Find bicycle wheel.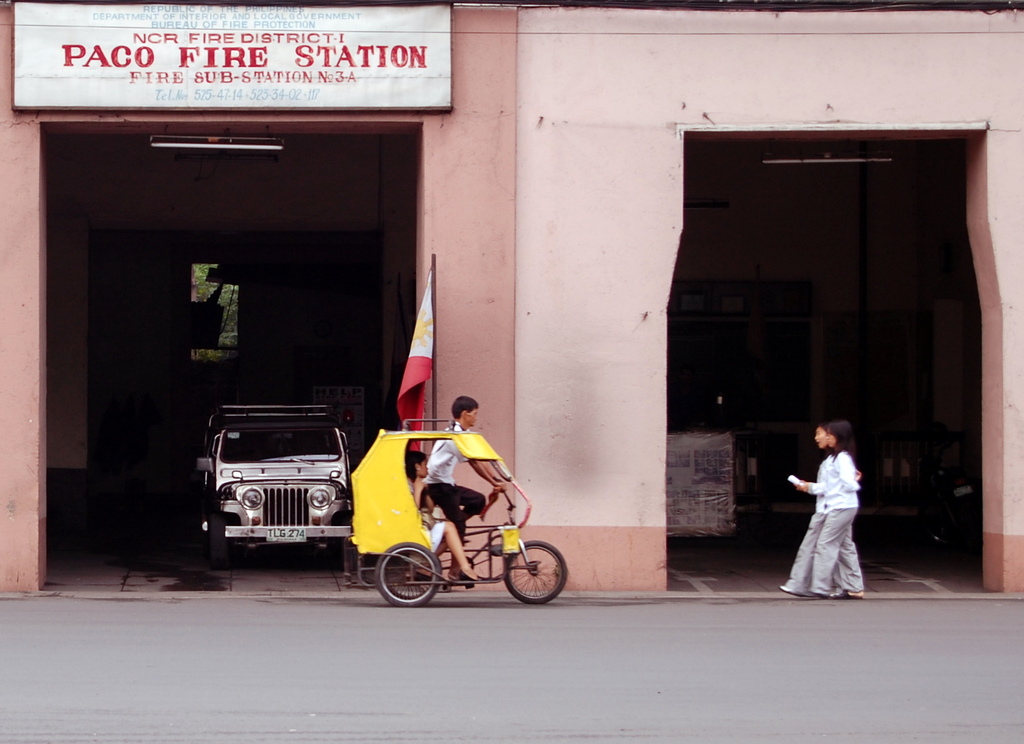
(374, 540, 443, 607).
